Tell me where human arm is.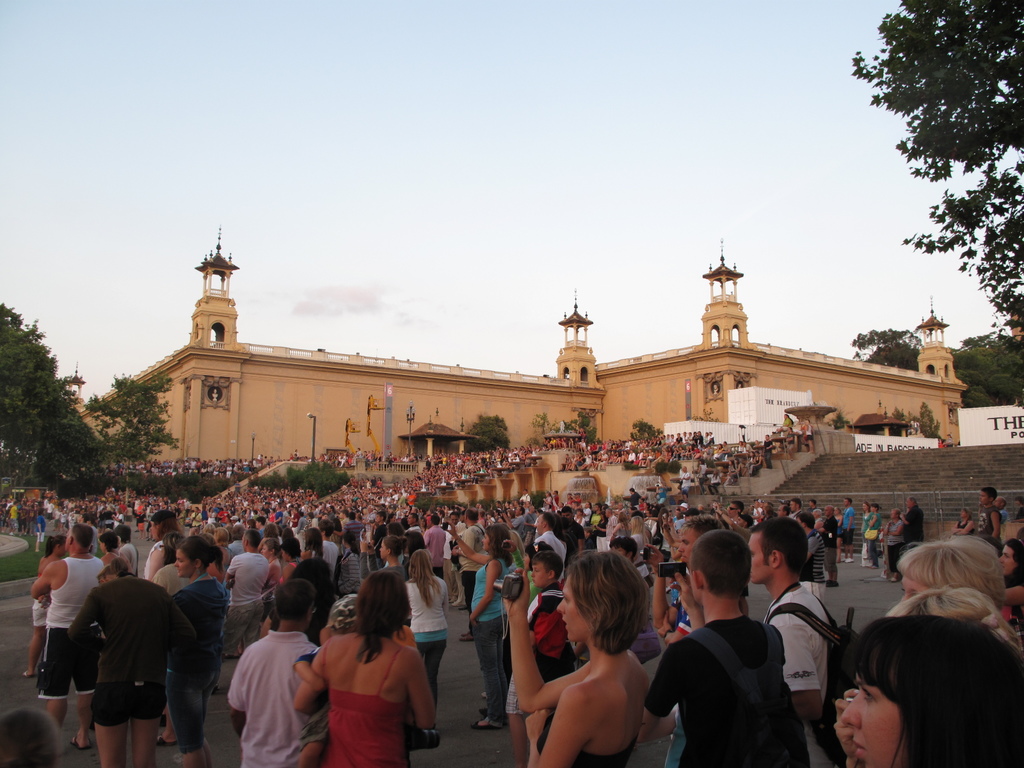
human arm is at [x1=223, y1=559, x2=237, y2=587].
